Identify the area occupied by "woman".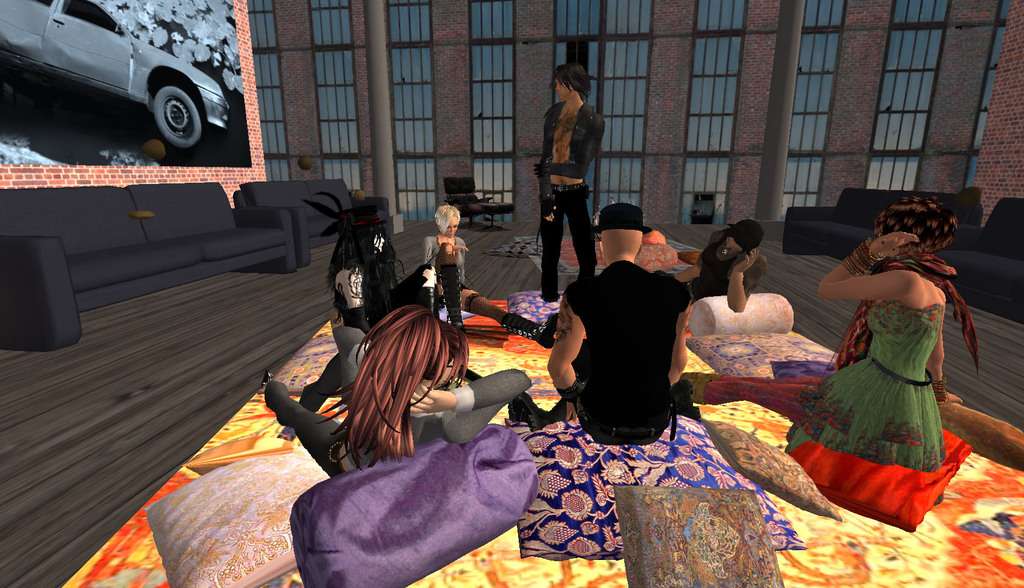
Area: box=[252, 298, 532, 477].
